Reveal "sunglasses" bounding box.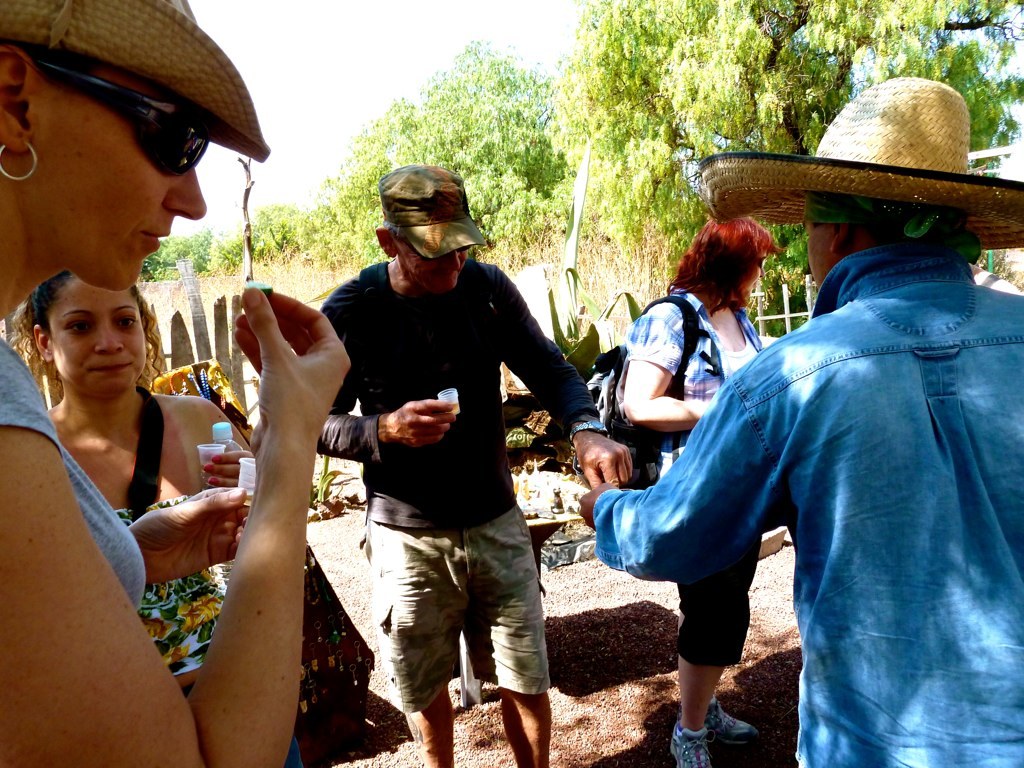
Revealed: (35,54,214,175).
